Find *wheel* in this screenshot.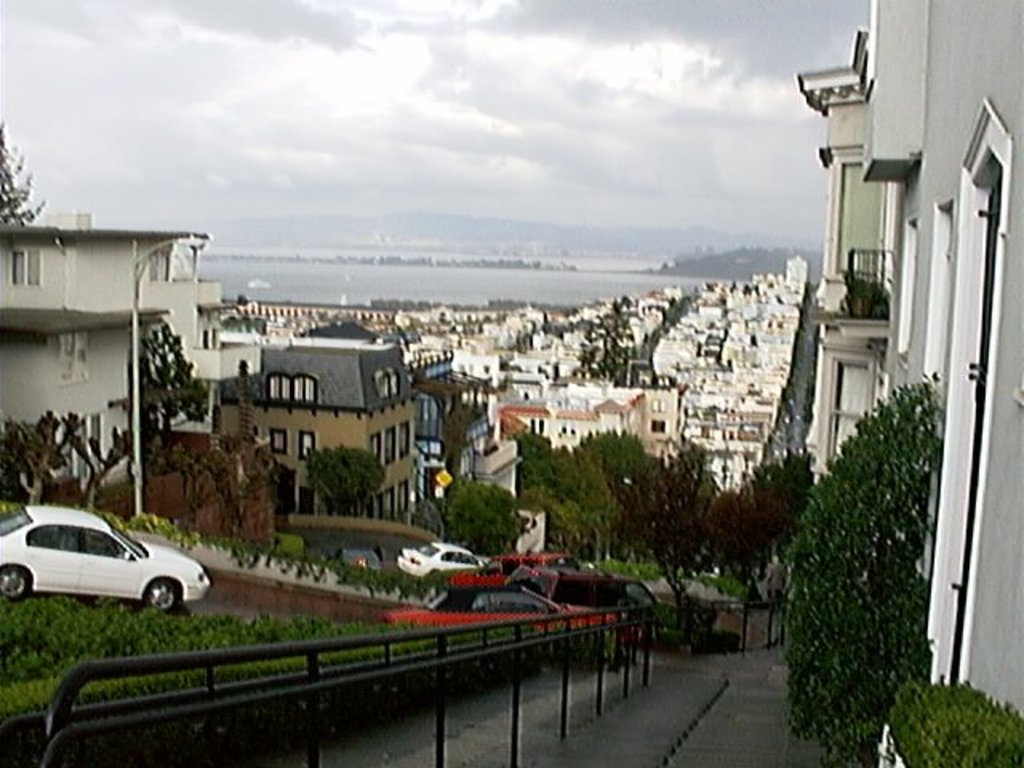
The bounding box for *wheel* is box(146, 576, 184, 610).
